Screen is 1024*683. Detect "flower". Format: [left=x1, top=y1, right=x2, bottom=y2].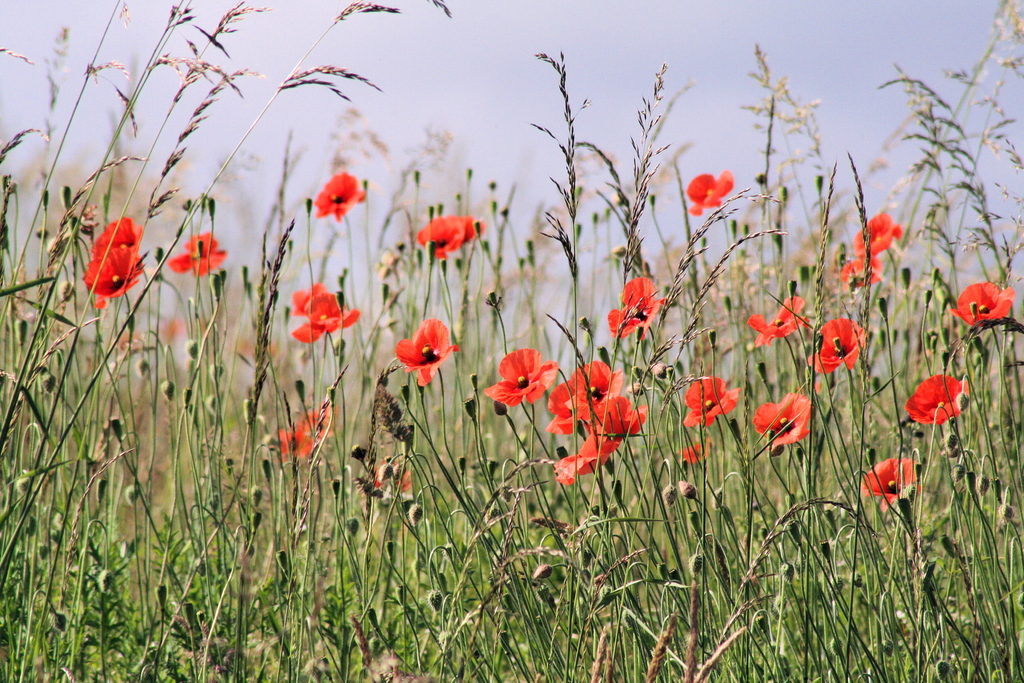
[left=389, top=317, right=459, bottom=383].
